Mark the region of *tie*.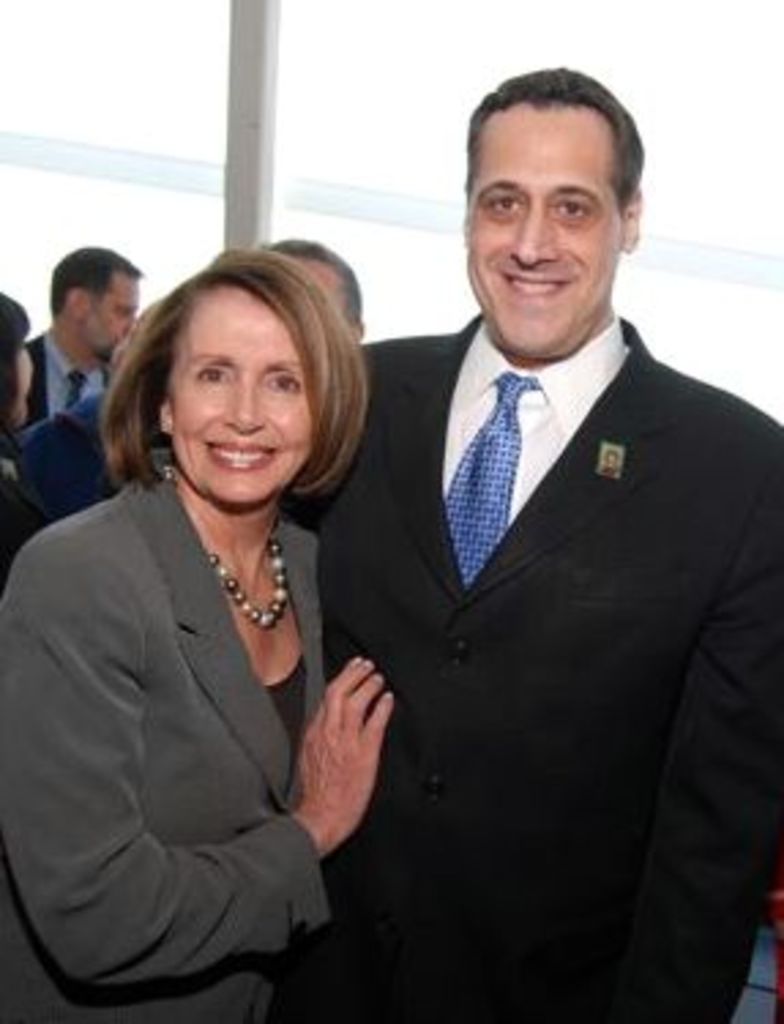
Region: (left=66, top=366, right=90, bottom=410).
